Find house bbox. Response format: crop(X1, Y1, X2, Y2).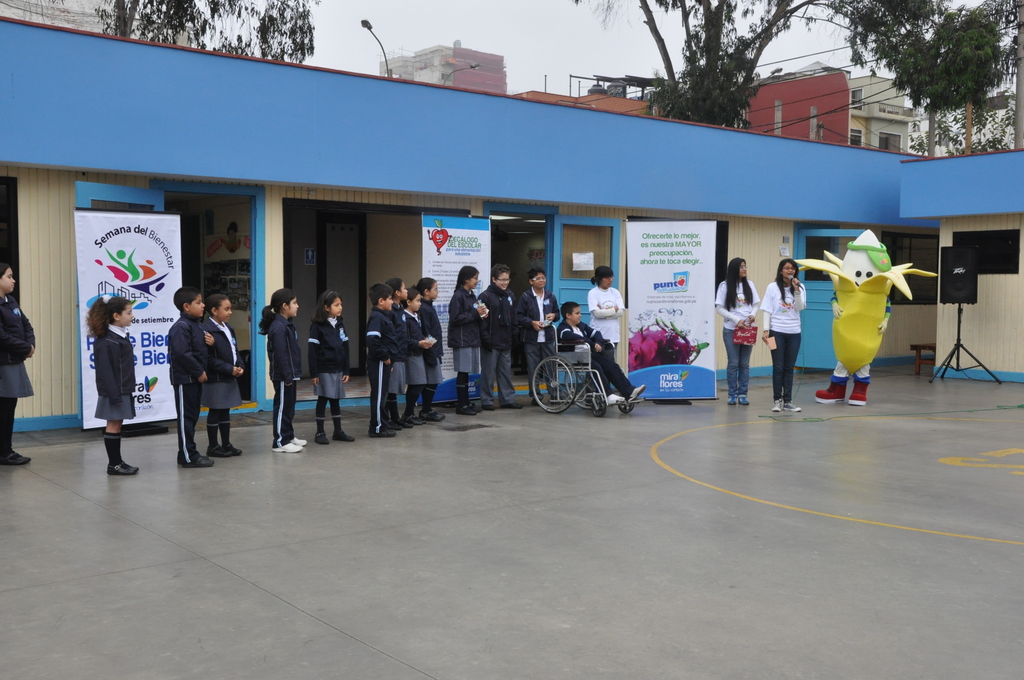
crop(744, 59, 913, 149).
